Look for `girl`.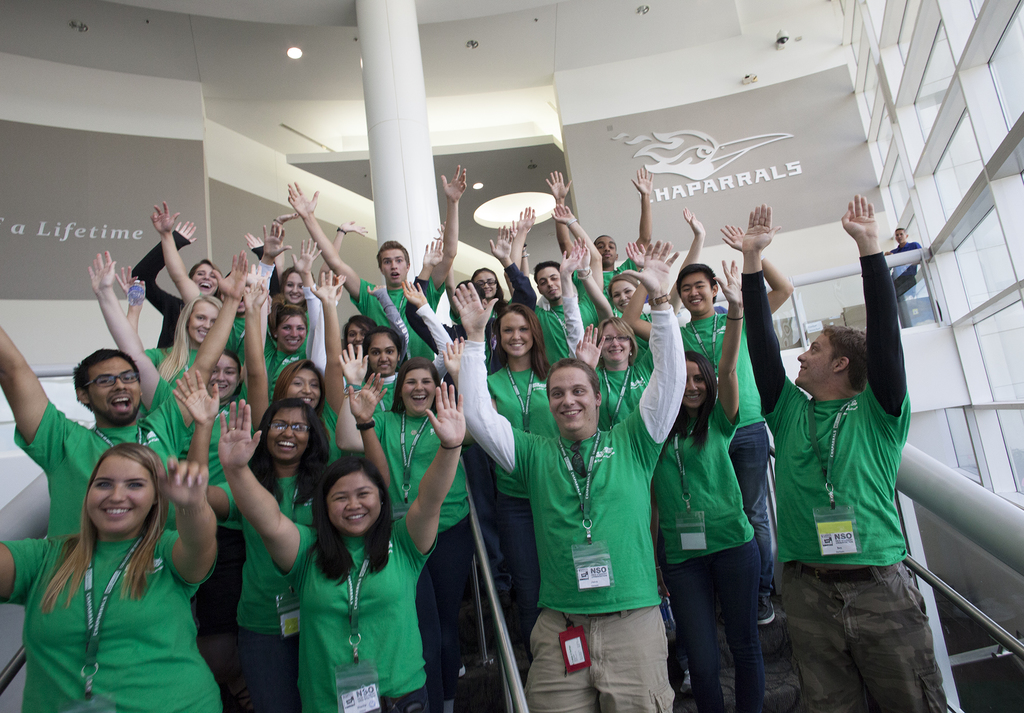
Found: (x1=272, y1=268, x2=308, y2=307).
